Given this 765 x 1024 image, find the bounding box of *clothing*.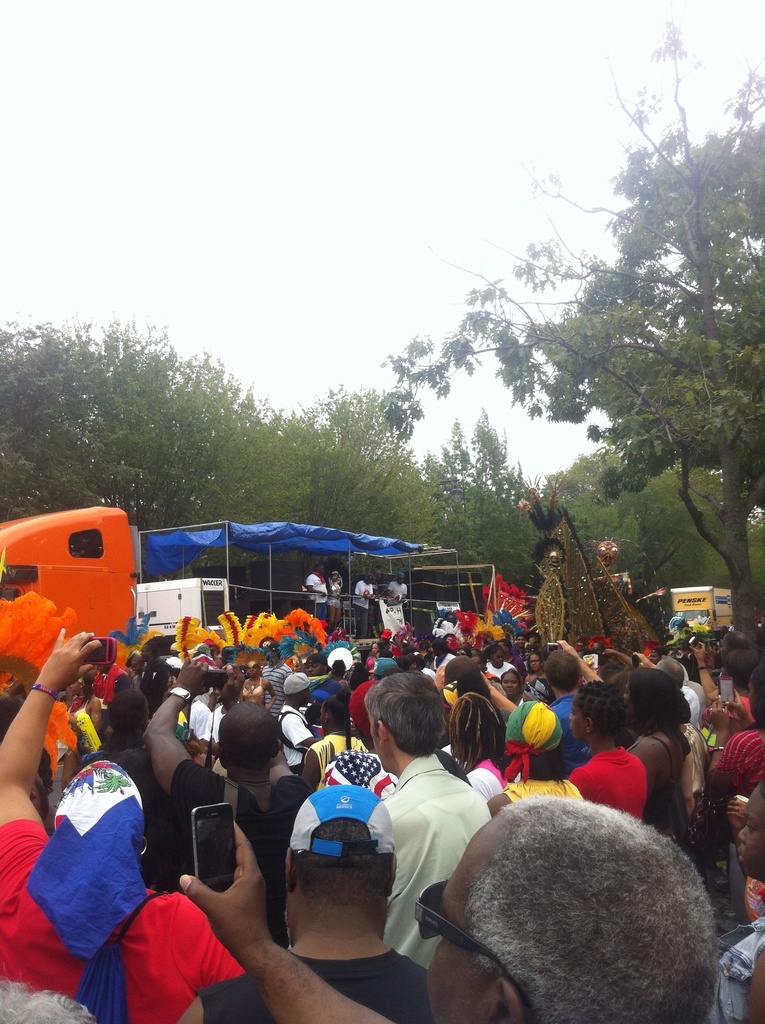
BBox(567, 741, 649, 820).
